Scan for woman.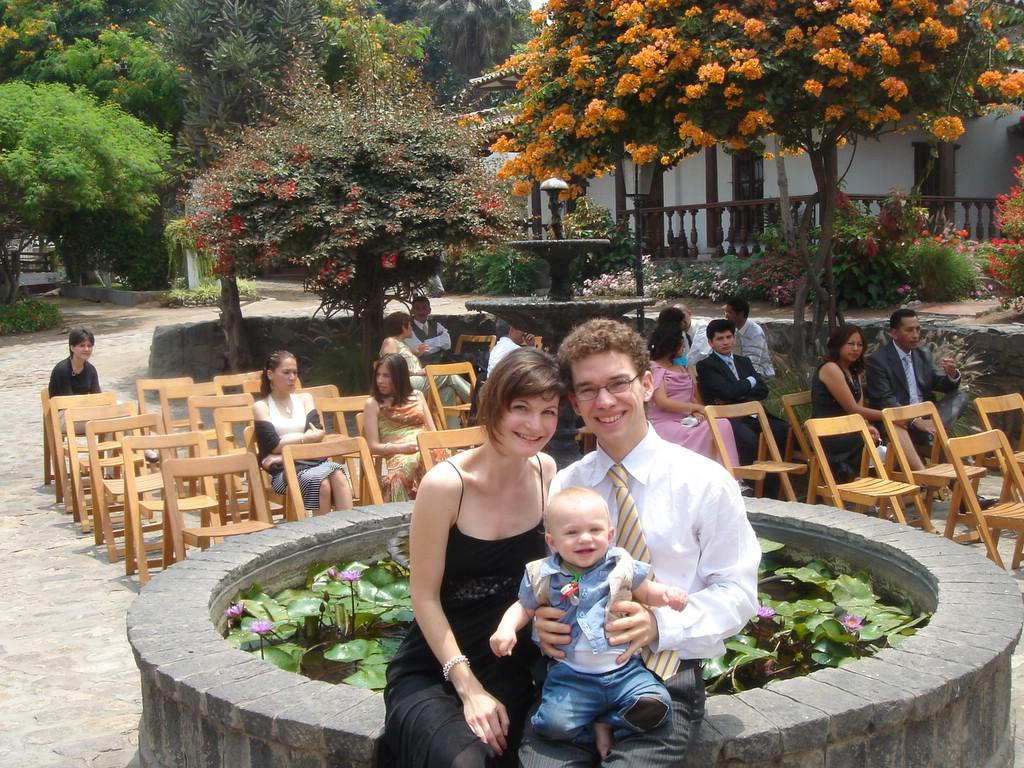
Scan result: 48 328 155 482.
